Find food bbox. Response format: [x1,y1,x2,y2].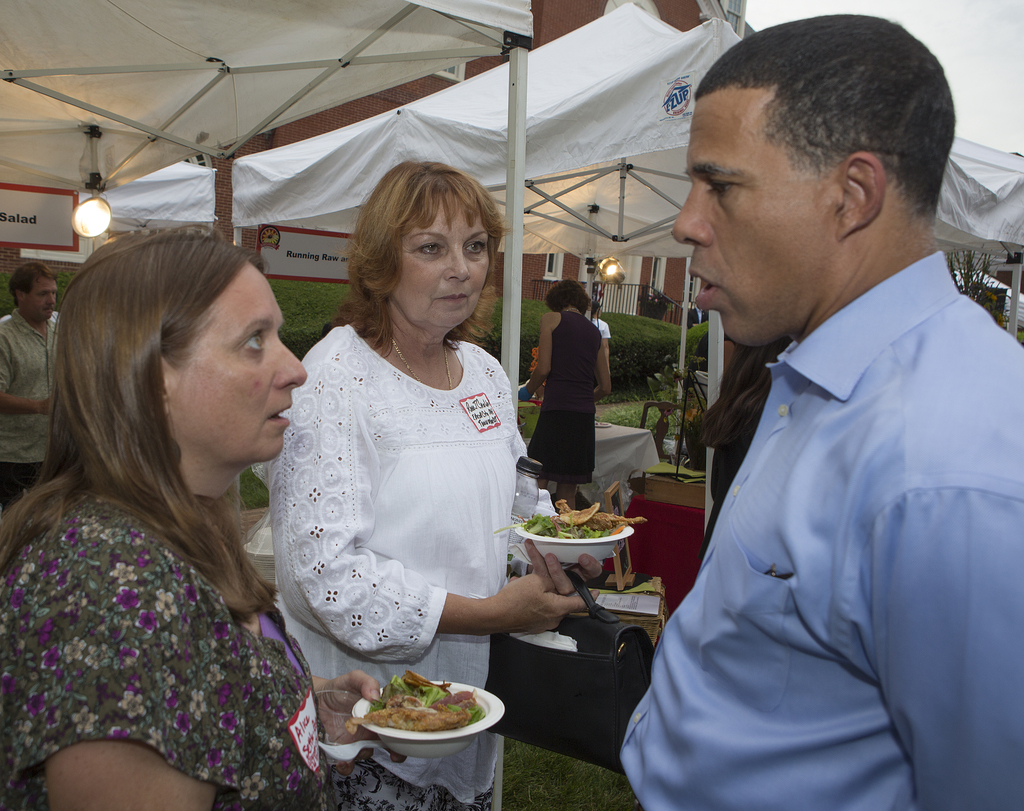
[353,686,498,764].
